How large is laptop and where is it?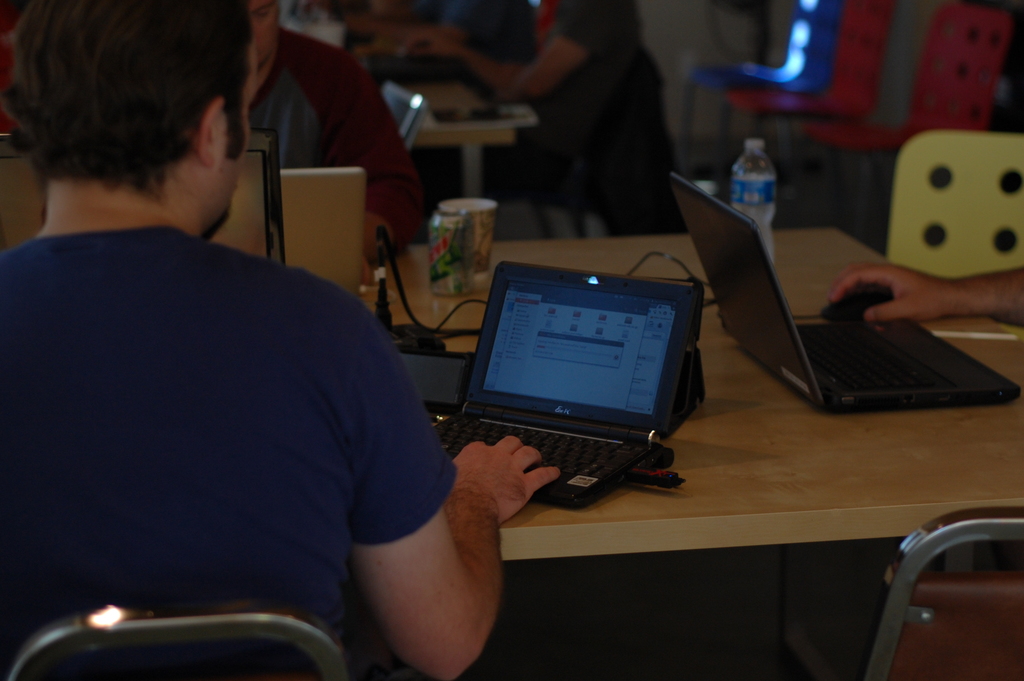
Bounding box: <region>669, 171, 1021, 415</region>.
